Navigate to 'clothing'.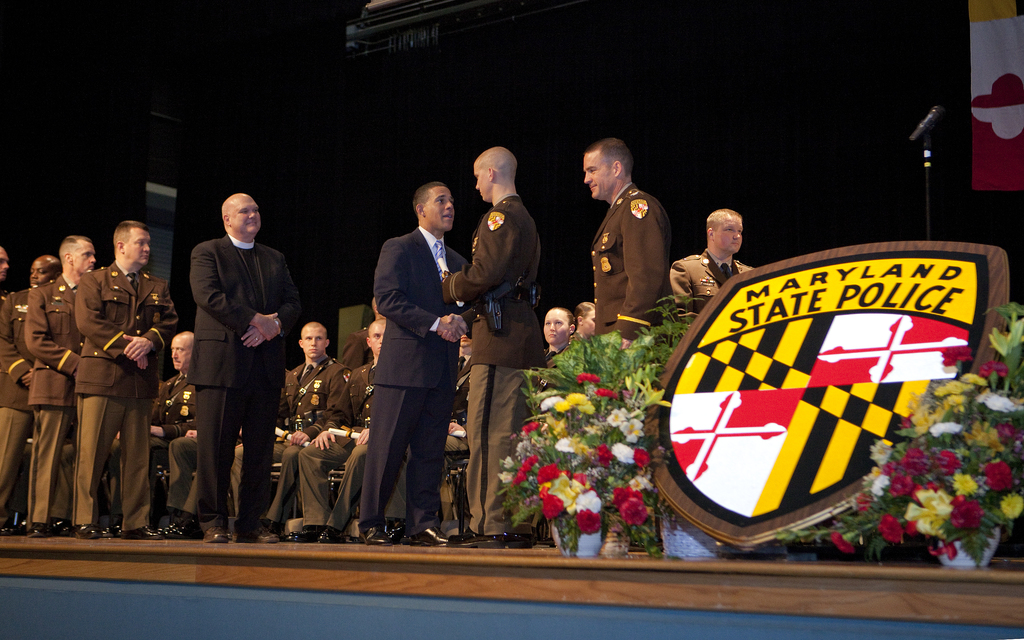
Navigation target: {"x1": 230, "y1": 355, "x2": 351, "y2": 527}.
